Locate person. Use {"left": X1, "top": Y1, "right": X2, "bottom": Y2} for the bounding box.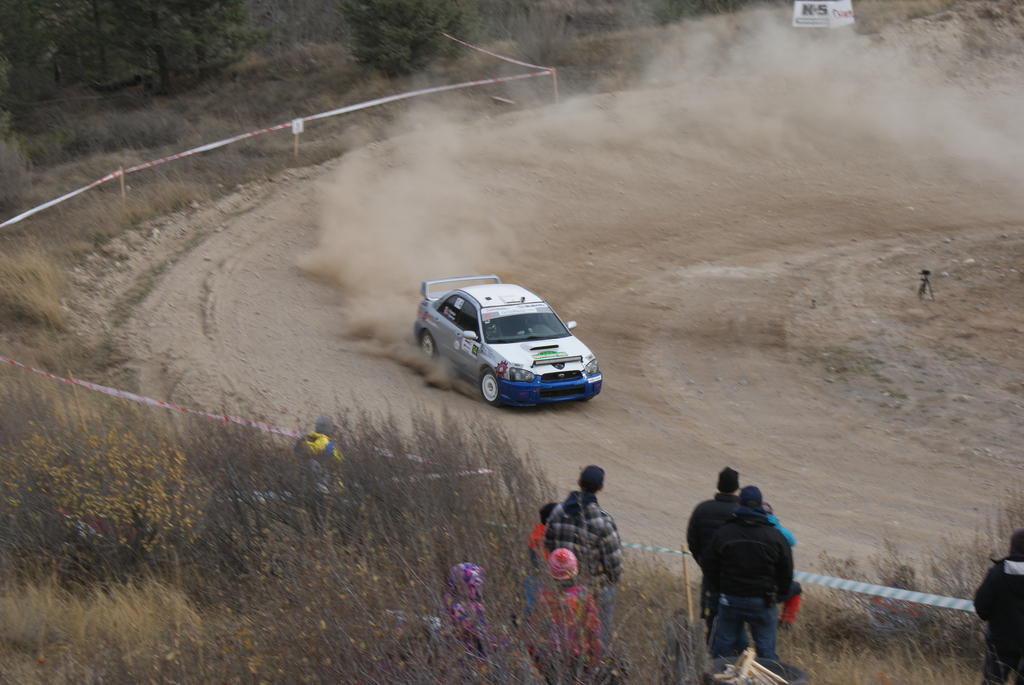
{"left": 547, "top": 466, "right": 627, "bottom": 663}.
